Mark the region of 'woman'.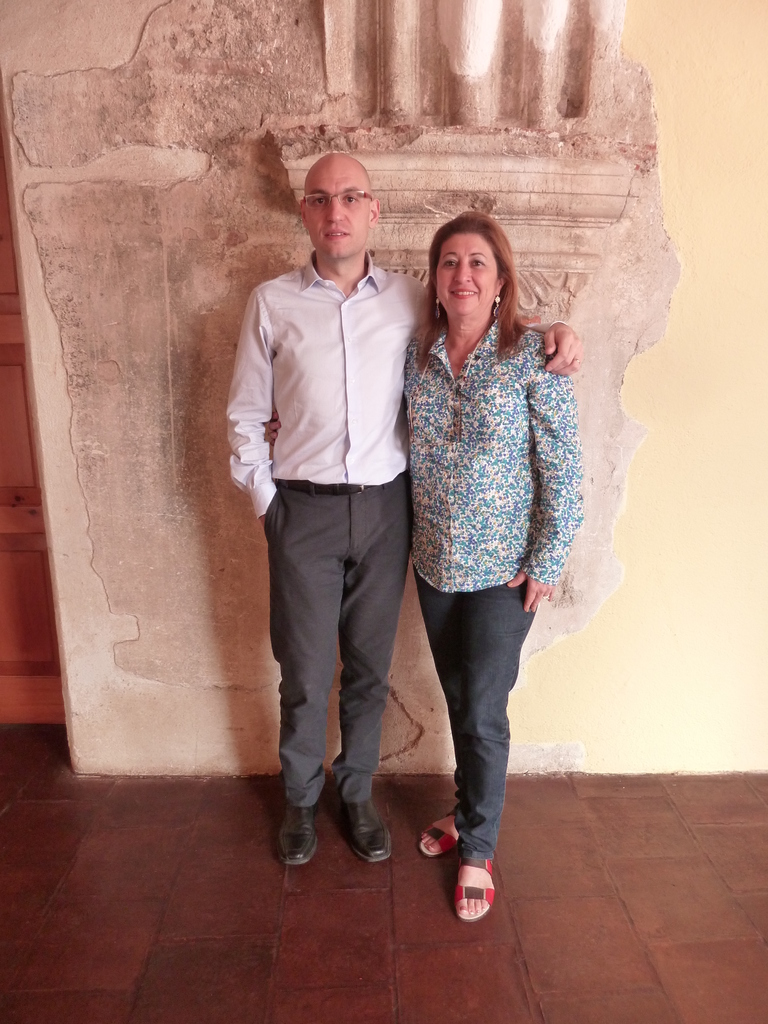
Region: [376,186,595,865].
